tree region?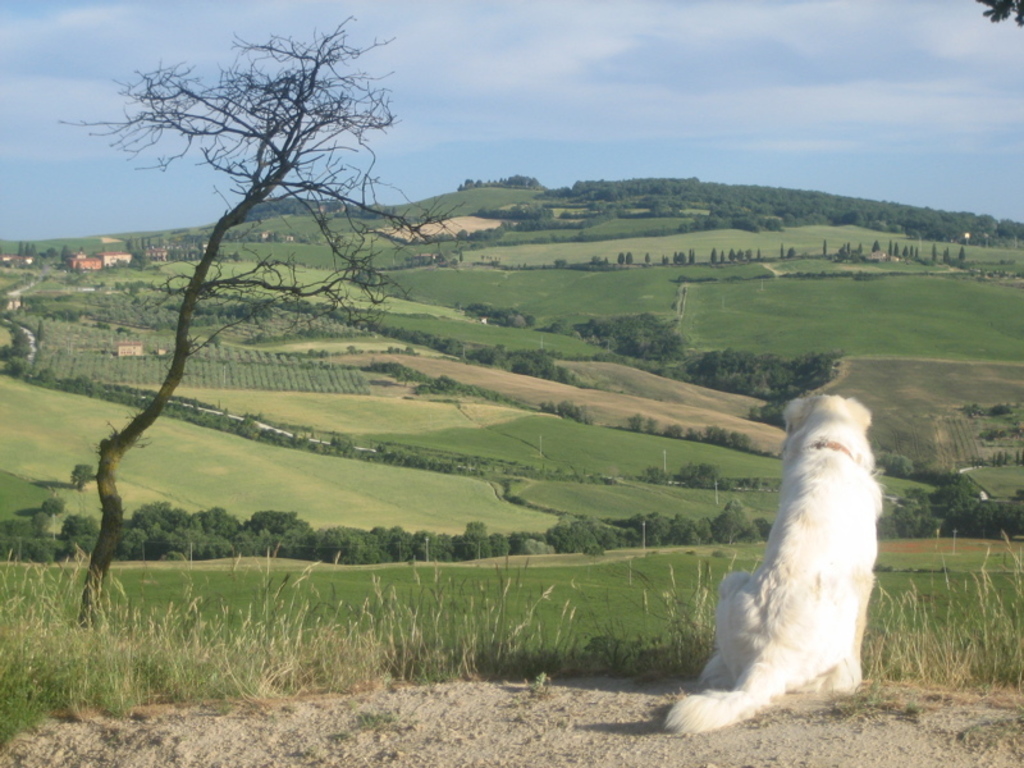
l=67, t=38, r=378, b=617
